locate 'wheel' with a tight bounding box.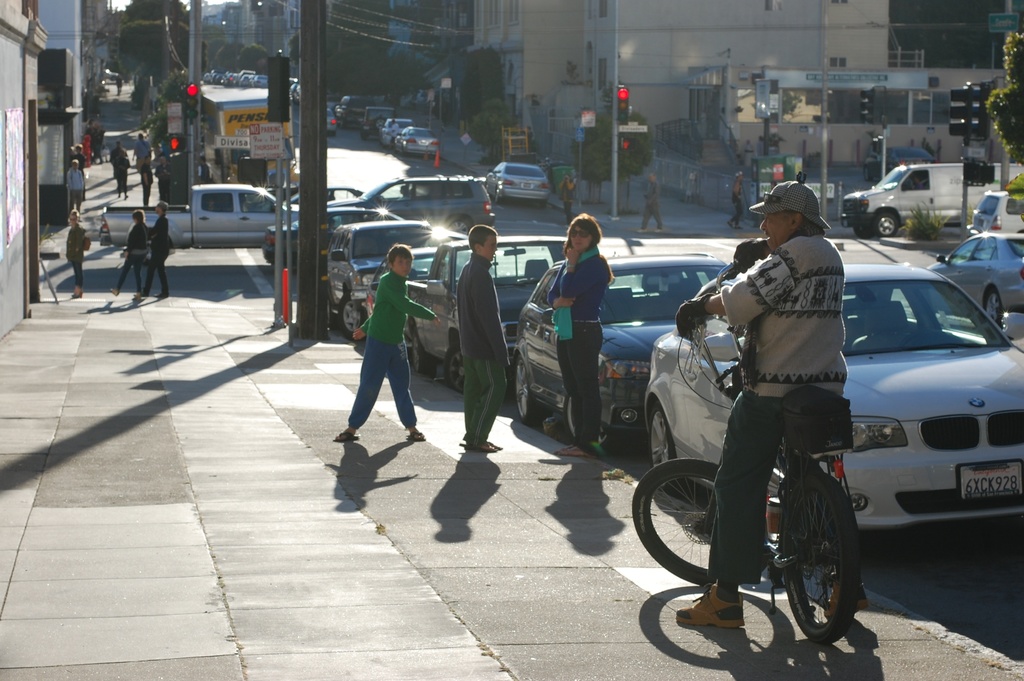
<region>851, 226, 875, 239</region>.
